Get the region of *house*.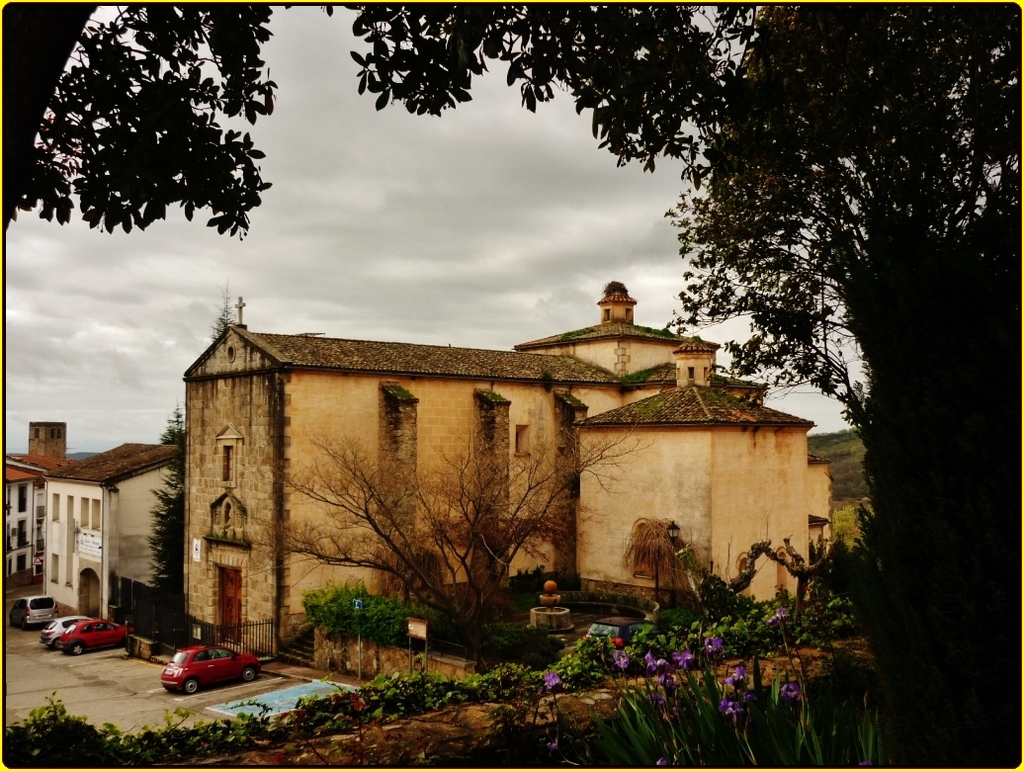
2,449,63,578.
